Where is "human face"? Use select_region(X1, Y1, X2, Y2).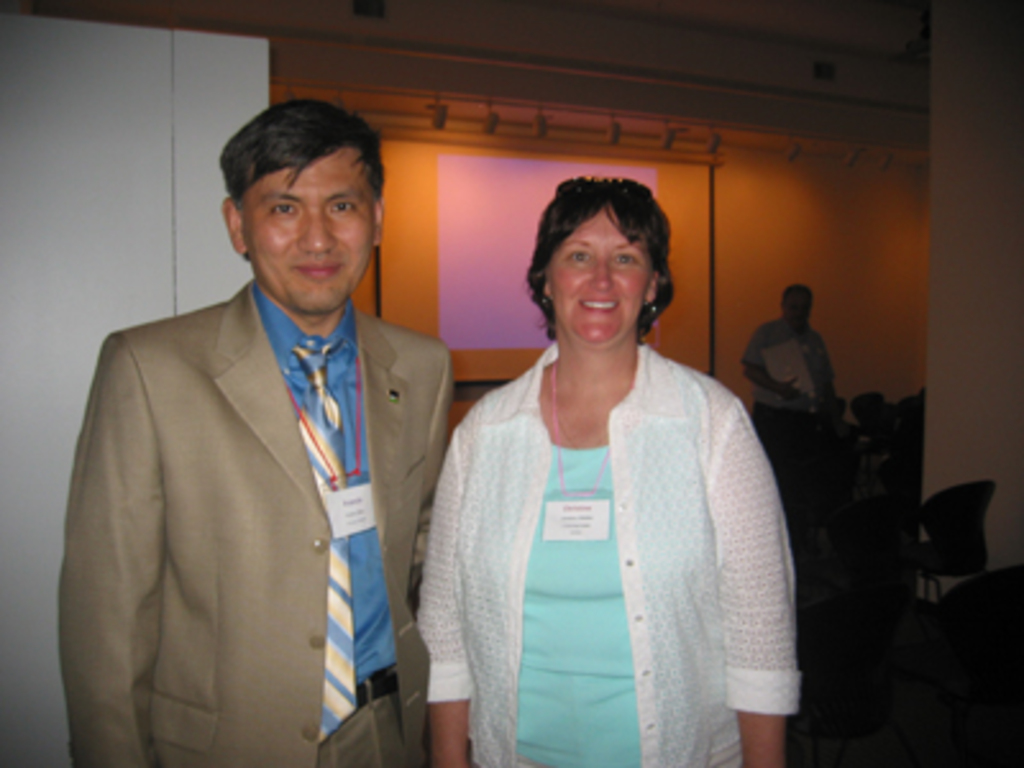
select_region(556, 205, 653, 348).
